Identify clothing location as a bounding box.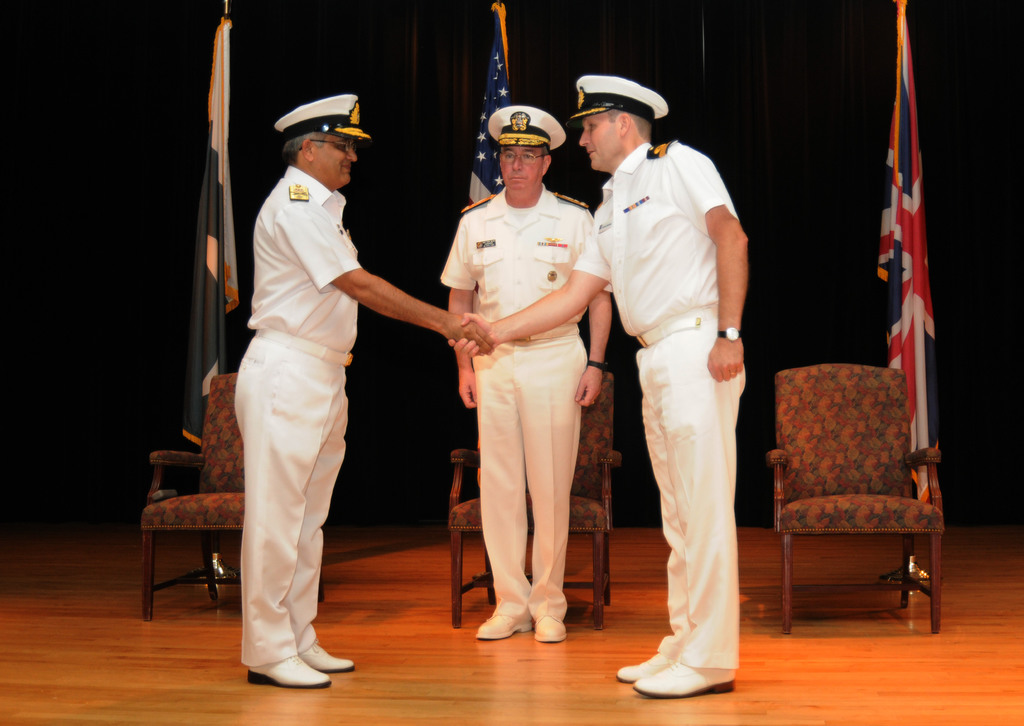
crop(442, 181, 616, 620).
